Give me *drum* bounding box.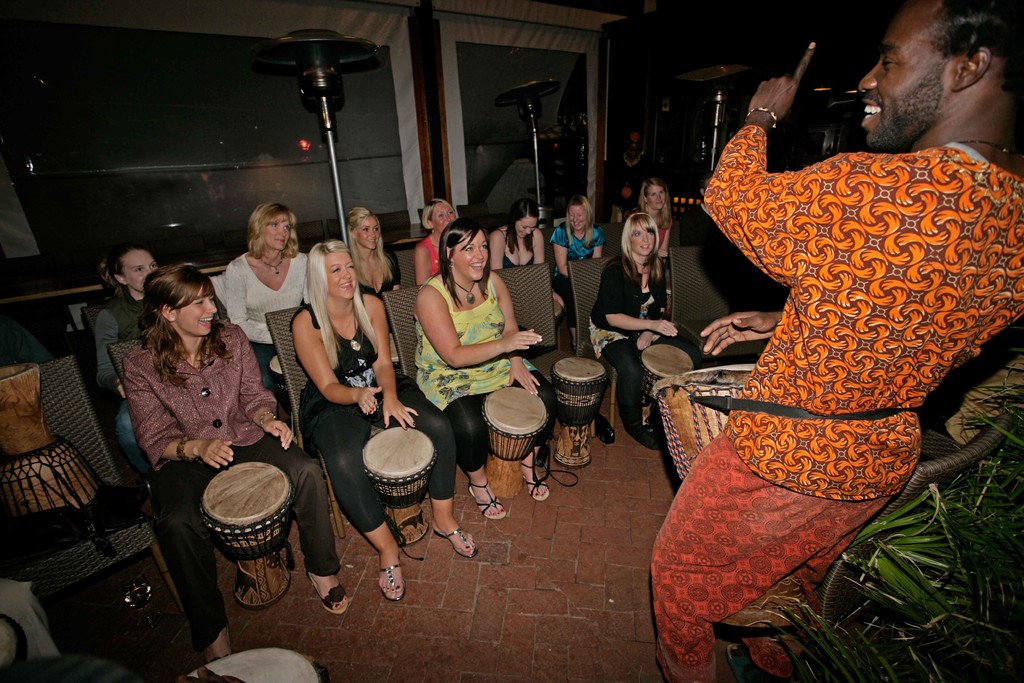
locate(201, 464, 288, 606).
